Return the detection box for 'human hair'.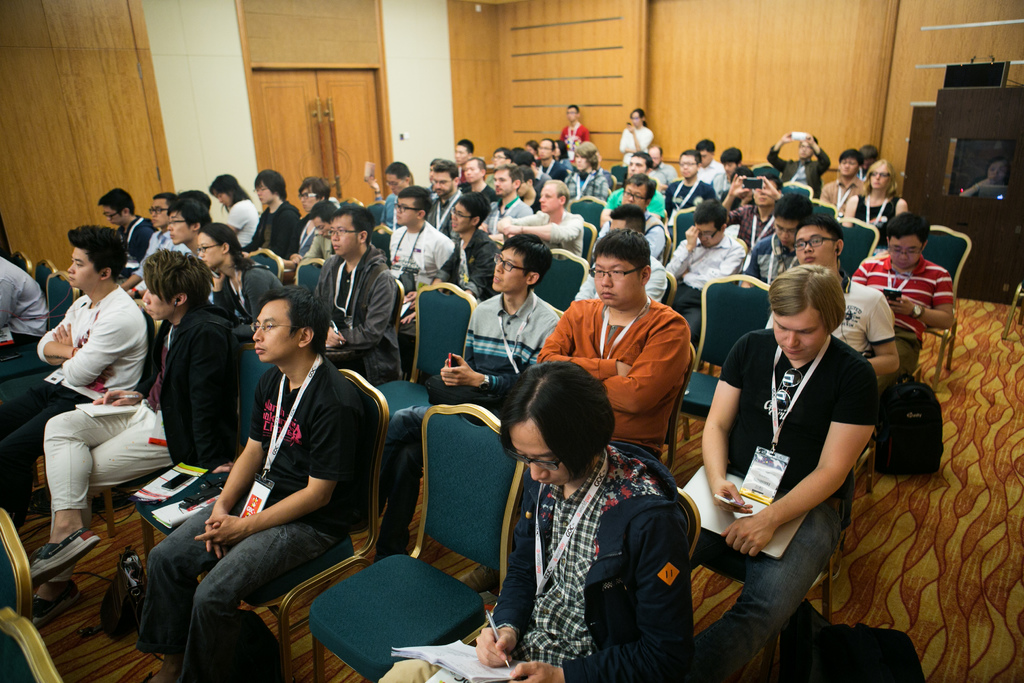
detection(495, 163, 524, 193).
